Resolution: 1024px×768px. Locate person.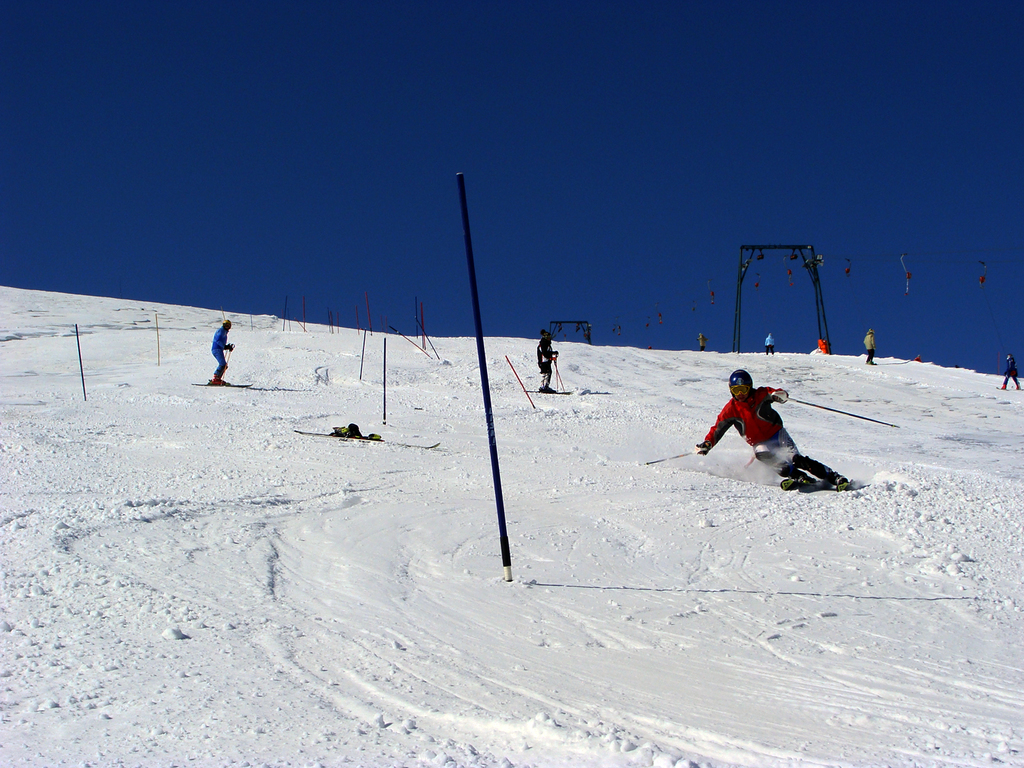
[x1=705, y1=357, x2=807, y2=491].
